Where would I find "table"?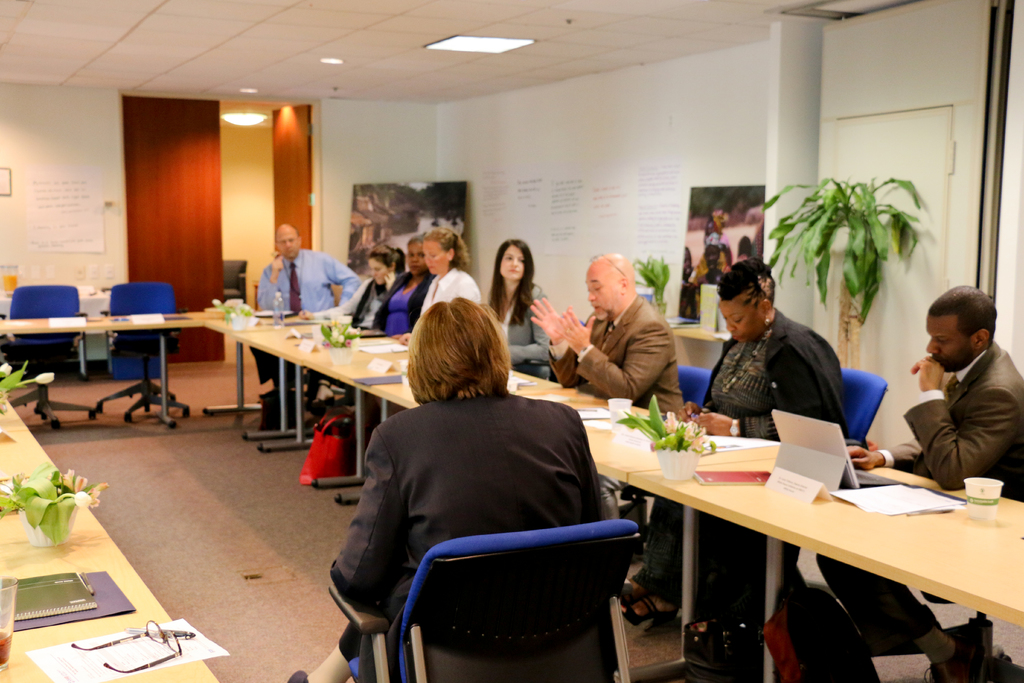
At rect(625, 450, 1023, 682).
